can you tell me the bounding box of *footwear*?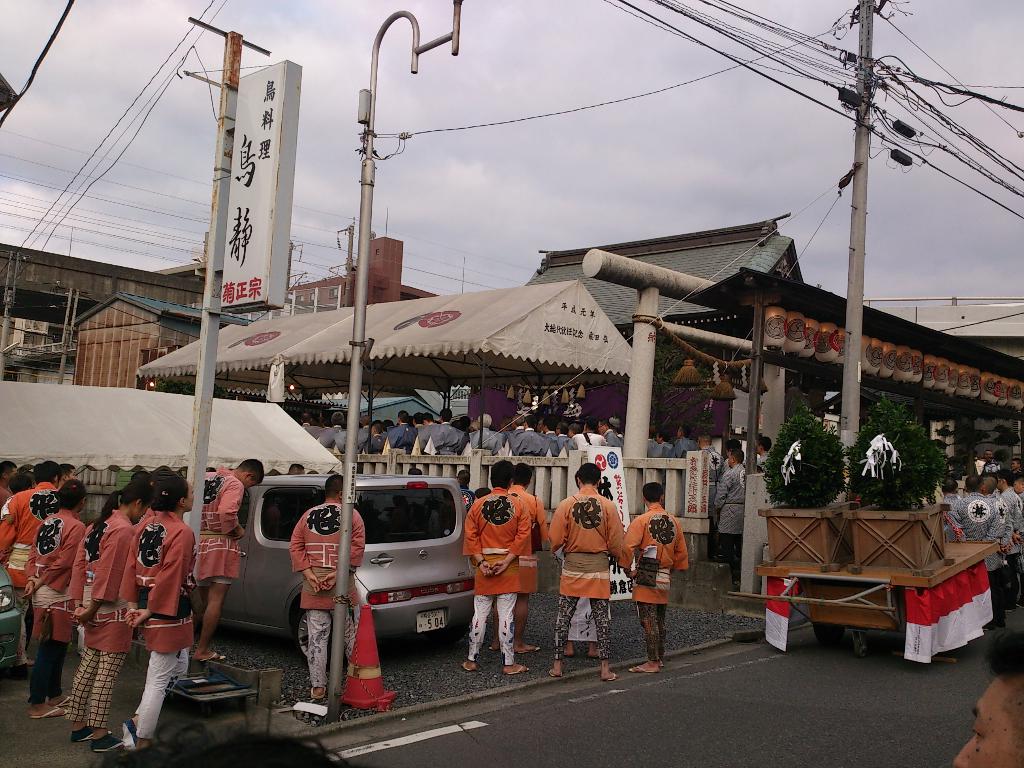
x1=84 y1=730 x2=121 y2=754.
